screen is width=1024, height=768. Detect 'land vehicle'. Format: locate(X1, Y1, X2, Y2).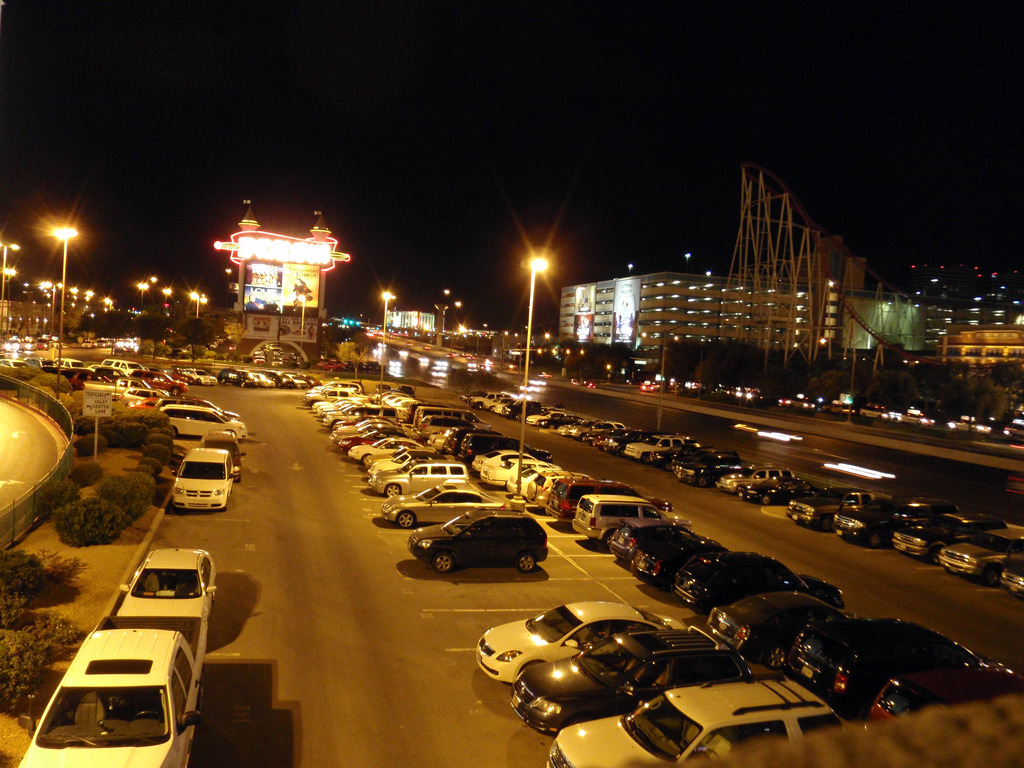
locate(544, 482, 668, 522).
